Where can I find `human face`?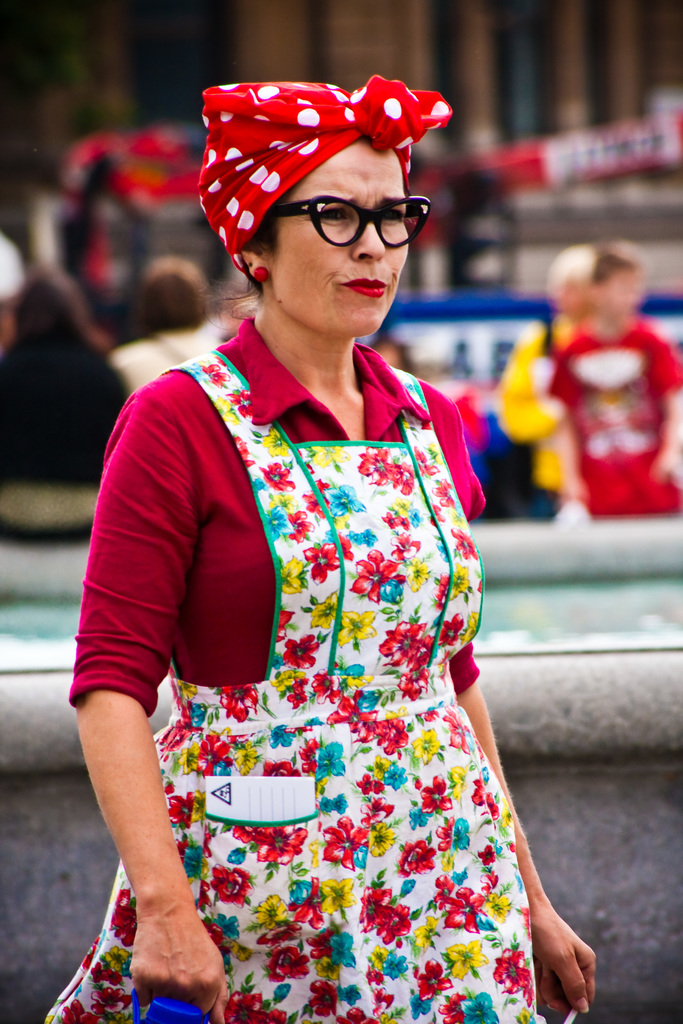
You can find it at [265,140,410,339].
